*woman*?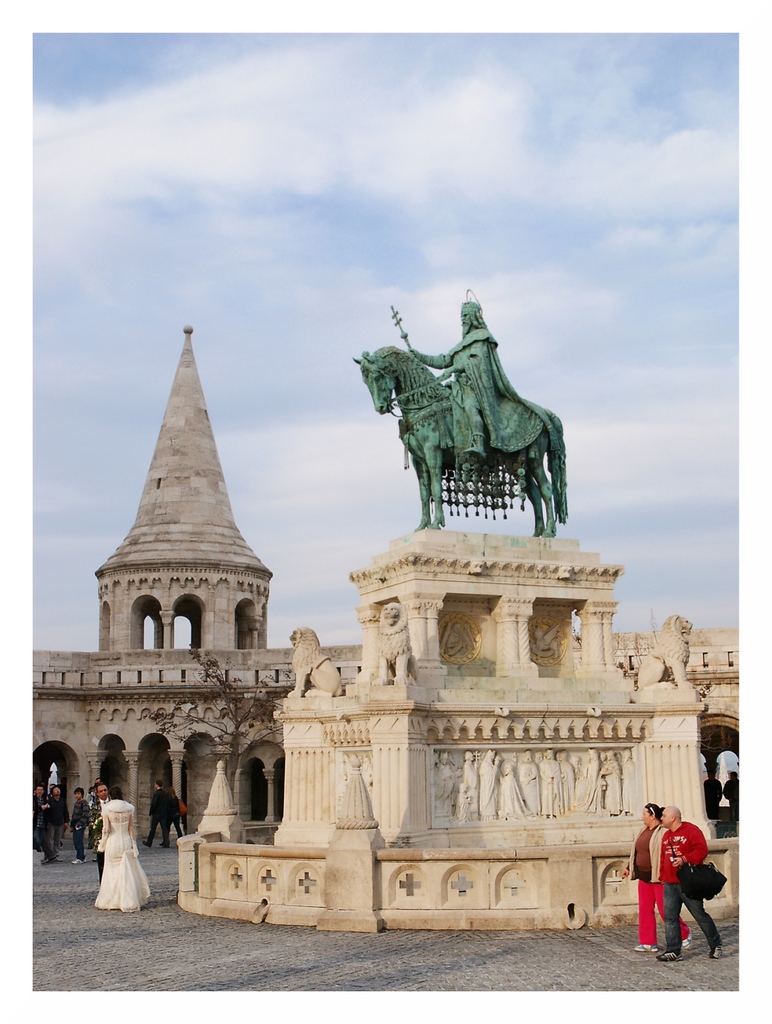
(79, 779, 146, 902)
